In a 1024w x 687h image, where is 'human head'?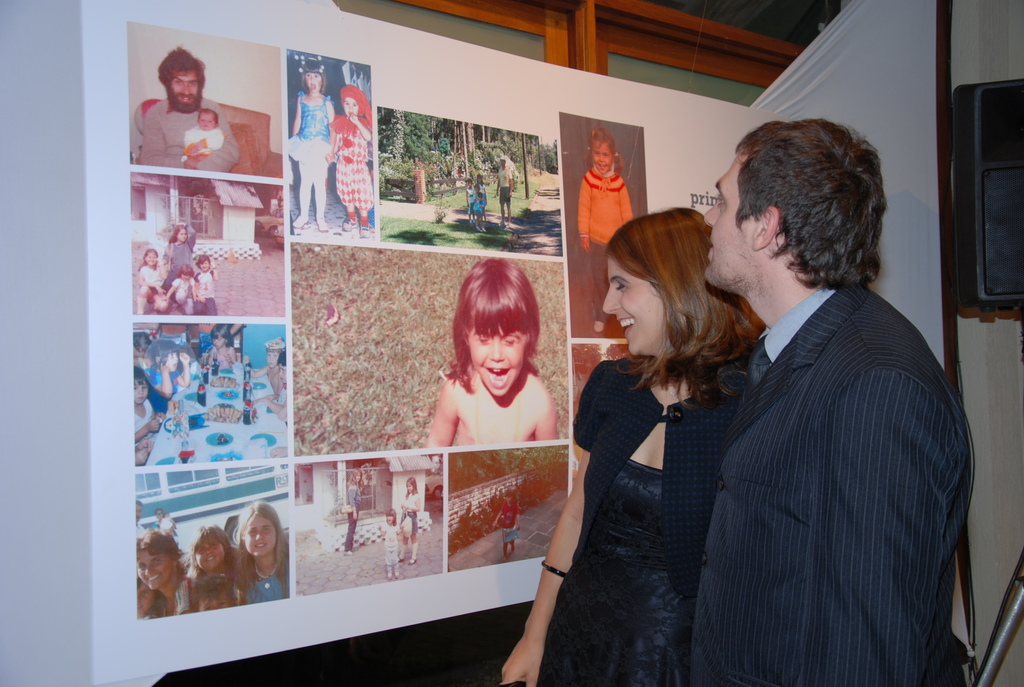
box(147, 342, 177, 373).
